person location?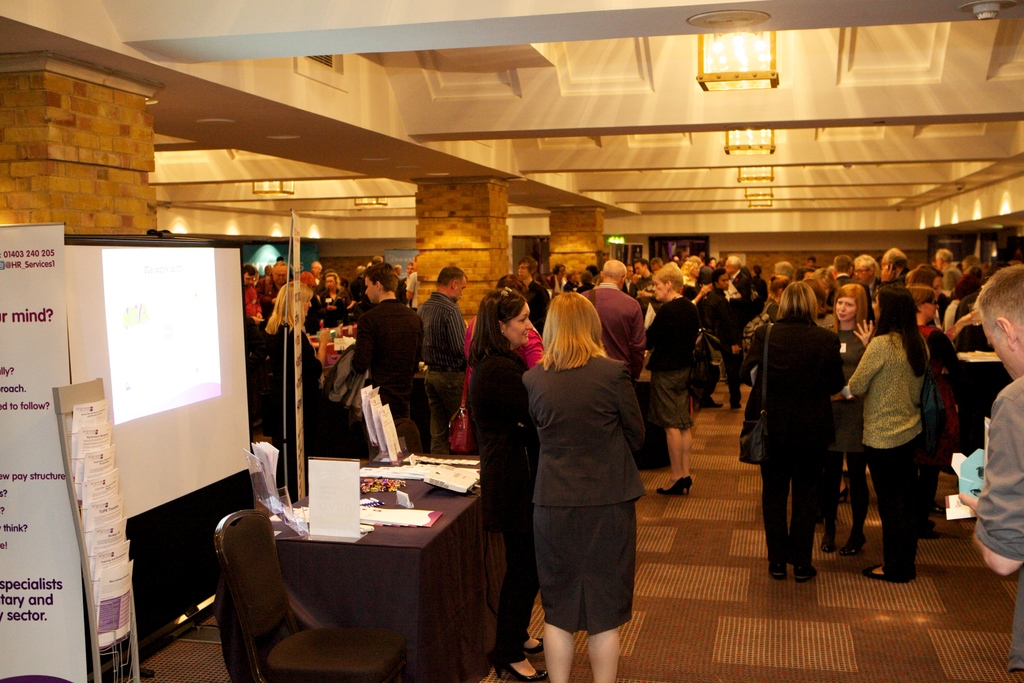
bbox(413, 264, 463, 452)
